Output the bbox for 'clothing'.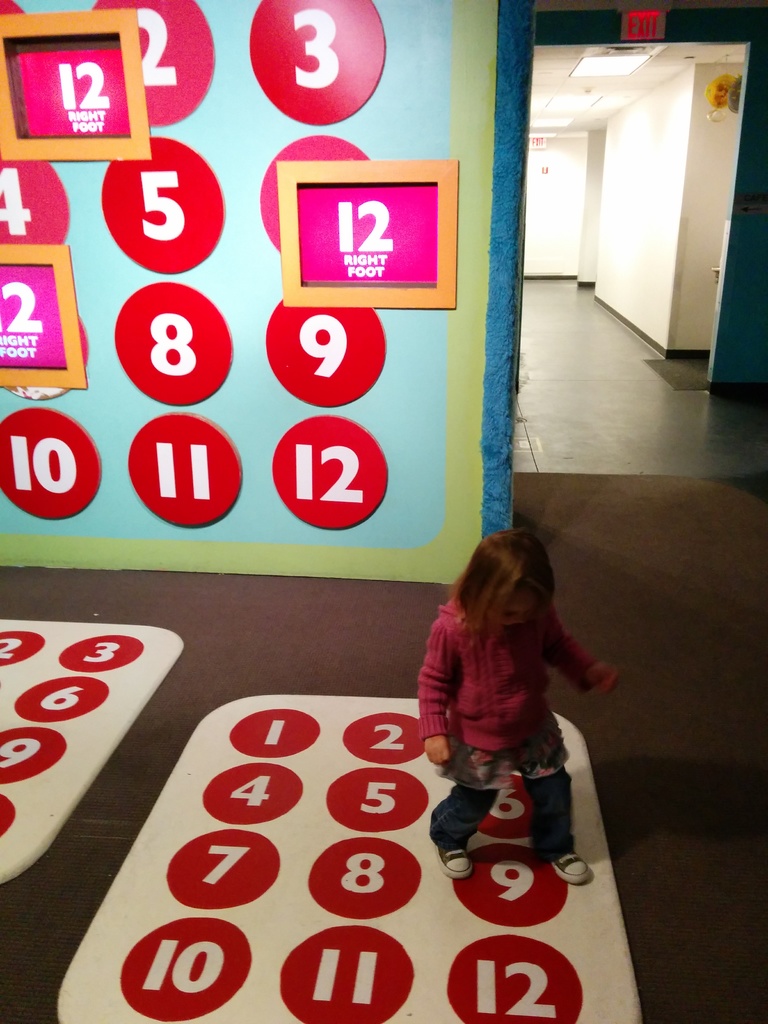
box(423, 582, 608, 796).
